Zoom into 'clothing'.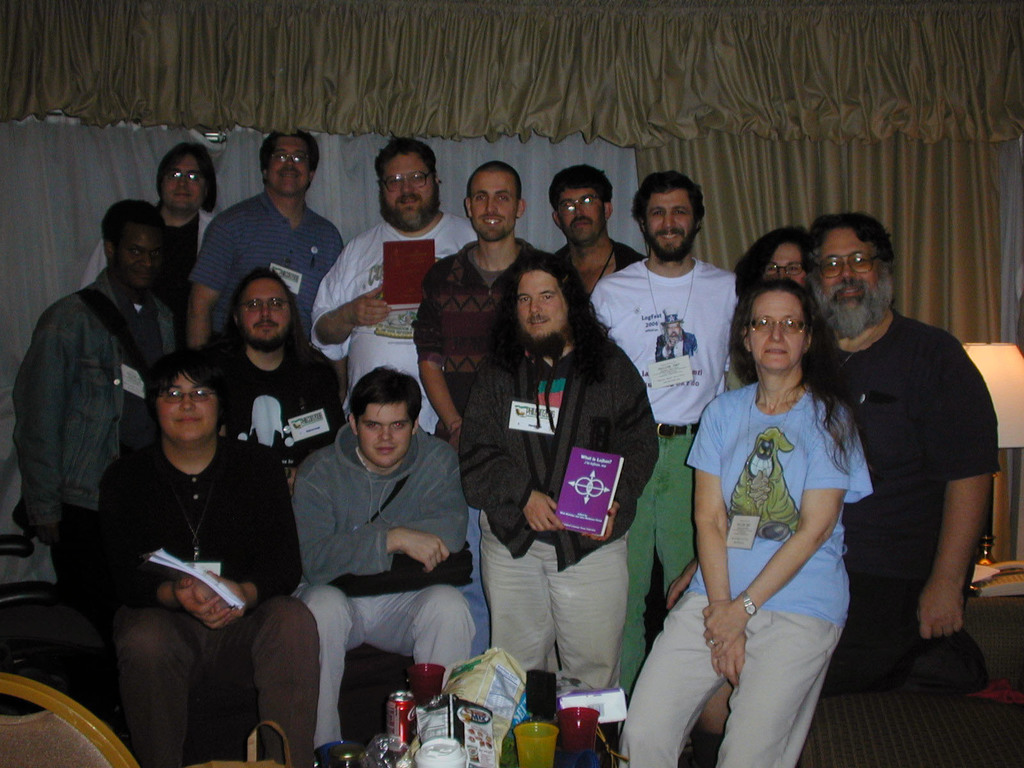
Zoom target: x1=416 y1=240 x2=582 y2=426.
